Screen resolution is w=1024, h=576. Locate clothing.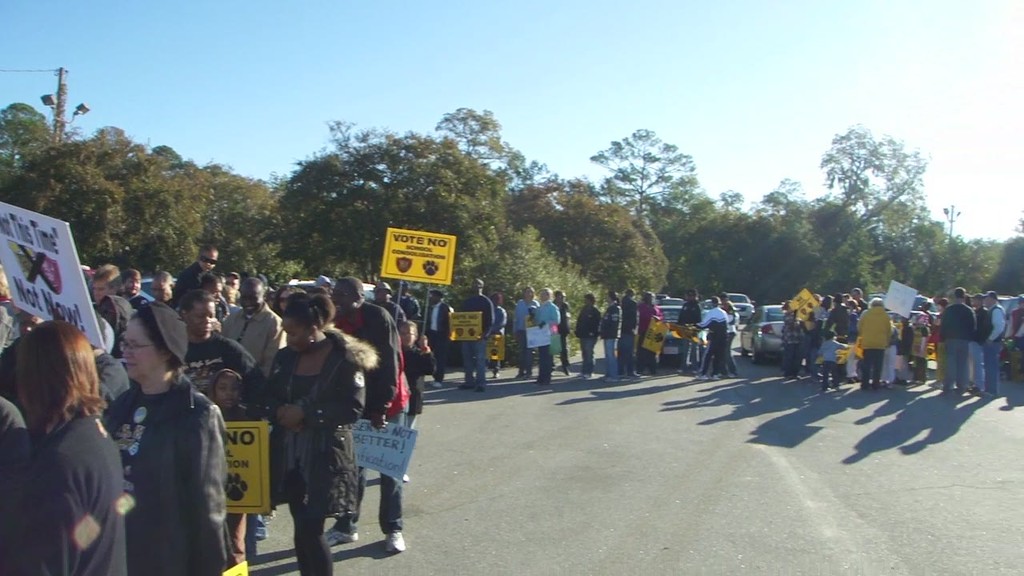
left=775, top=300, right=1022, bottom=402.
